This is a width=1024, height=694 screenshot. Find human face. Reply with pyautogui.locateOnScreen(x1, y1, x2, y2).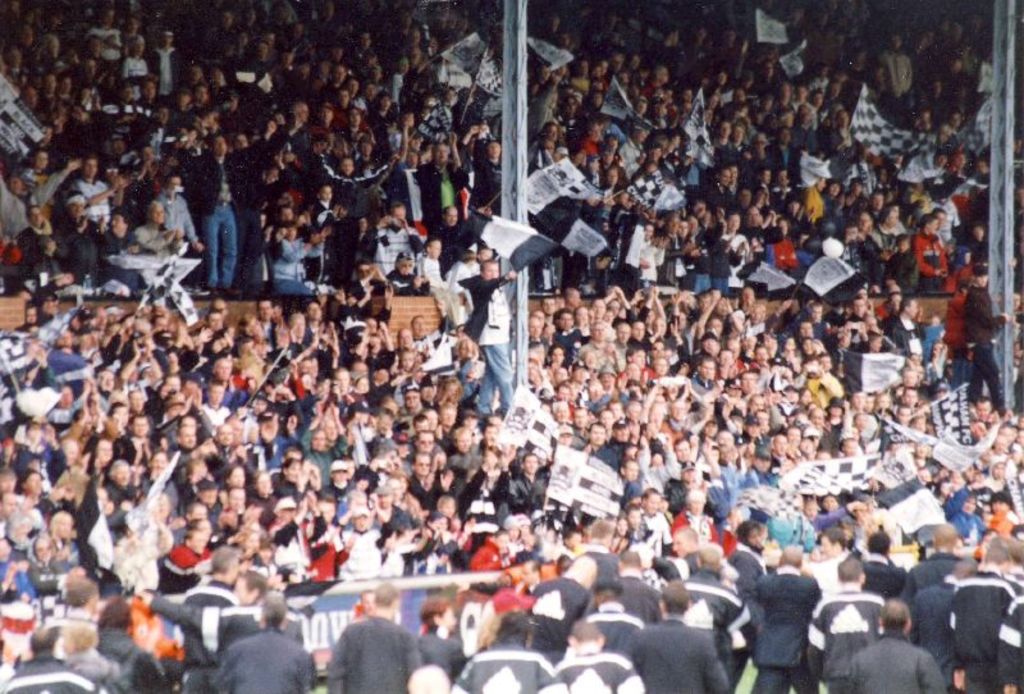
pyautogui.locateOnScreen(801, 402, 820, 414).
